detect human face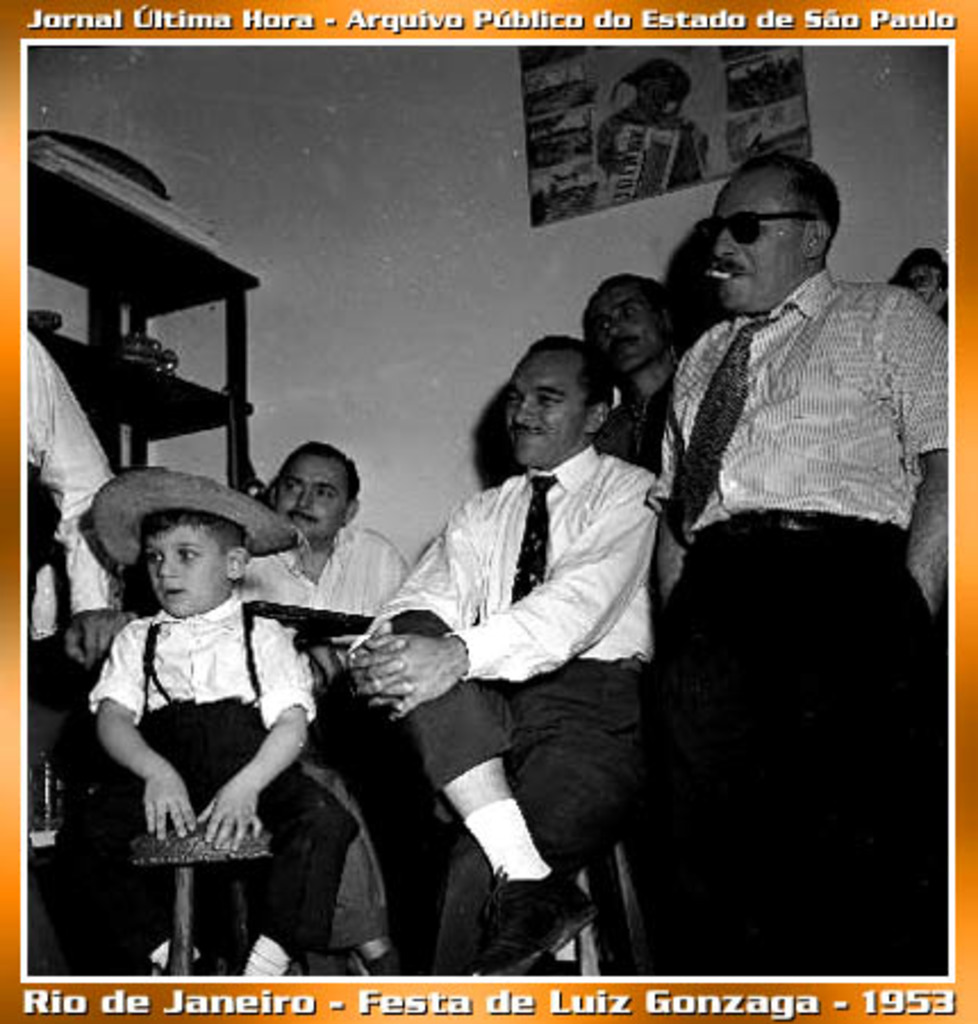
(591,282,671,375)
